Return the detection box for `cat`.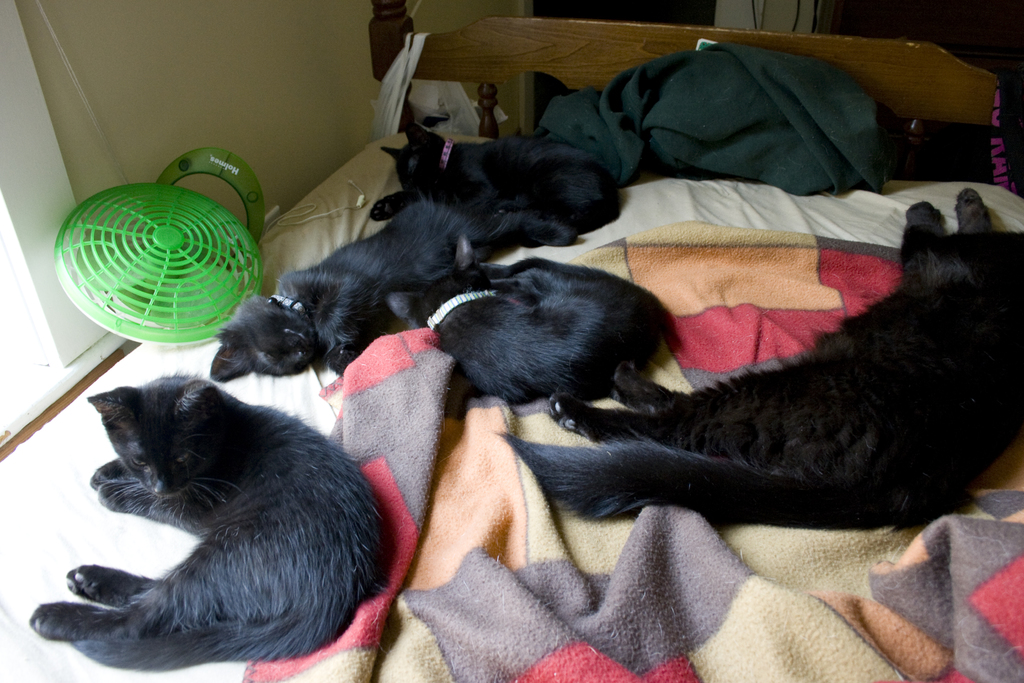
362 113 621 231.
